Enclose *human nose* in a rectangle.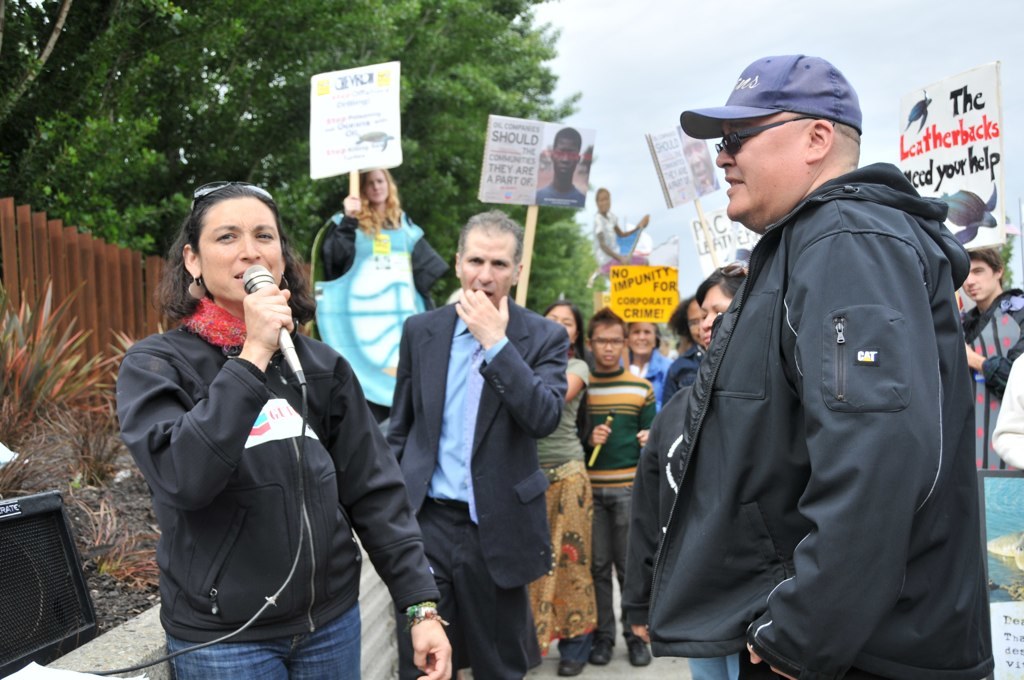
638,328,645,344.
